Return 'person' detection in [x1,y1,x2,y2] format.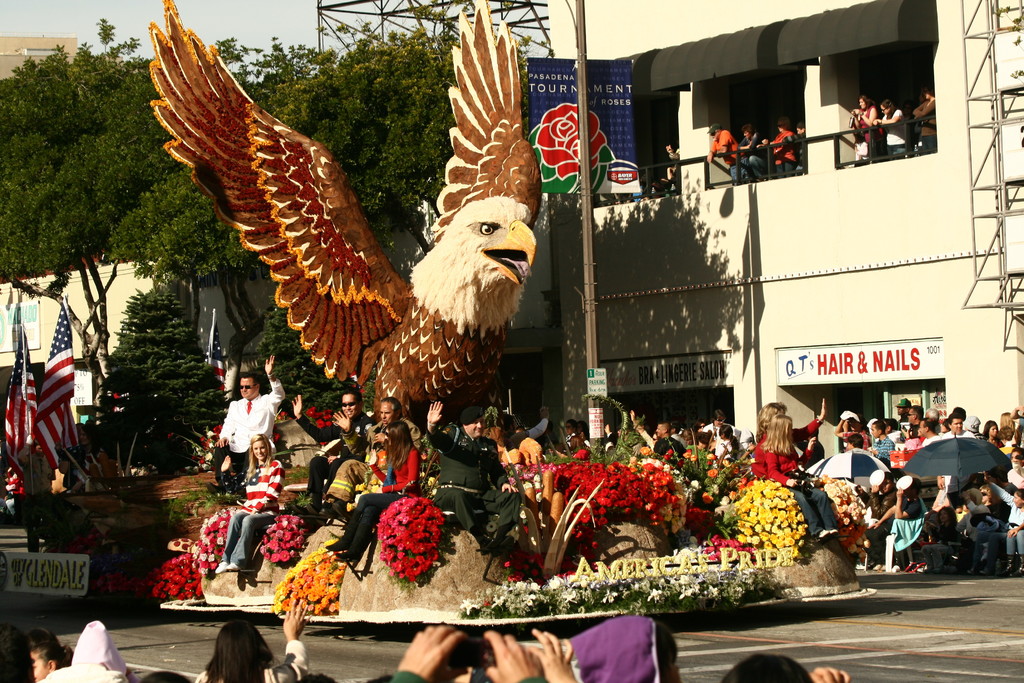
[326,420,442,567].
